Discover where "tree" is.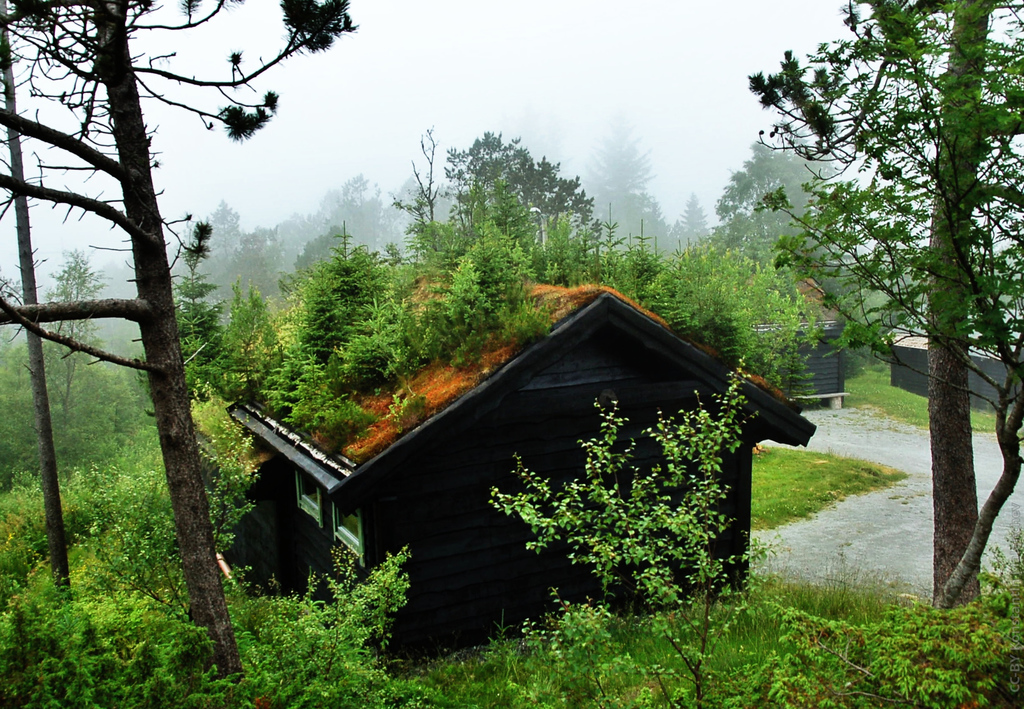
Discovered at 703/127/847/272.
